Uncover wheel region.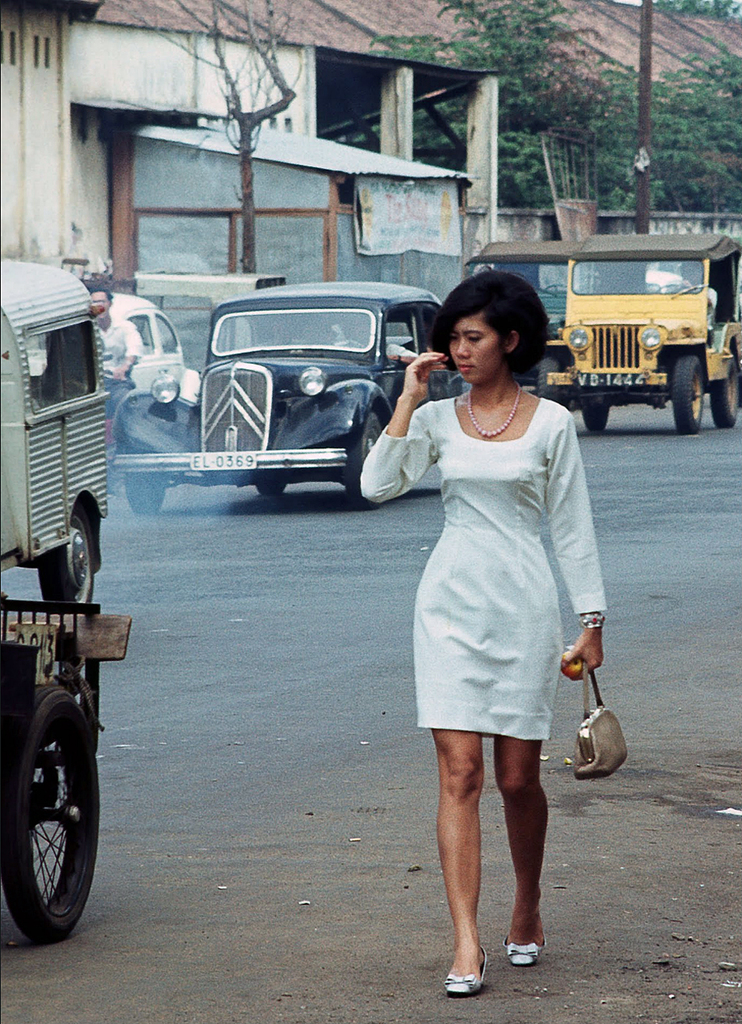
Uncovered: 710:357:737:427.
